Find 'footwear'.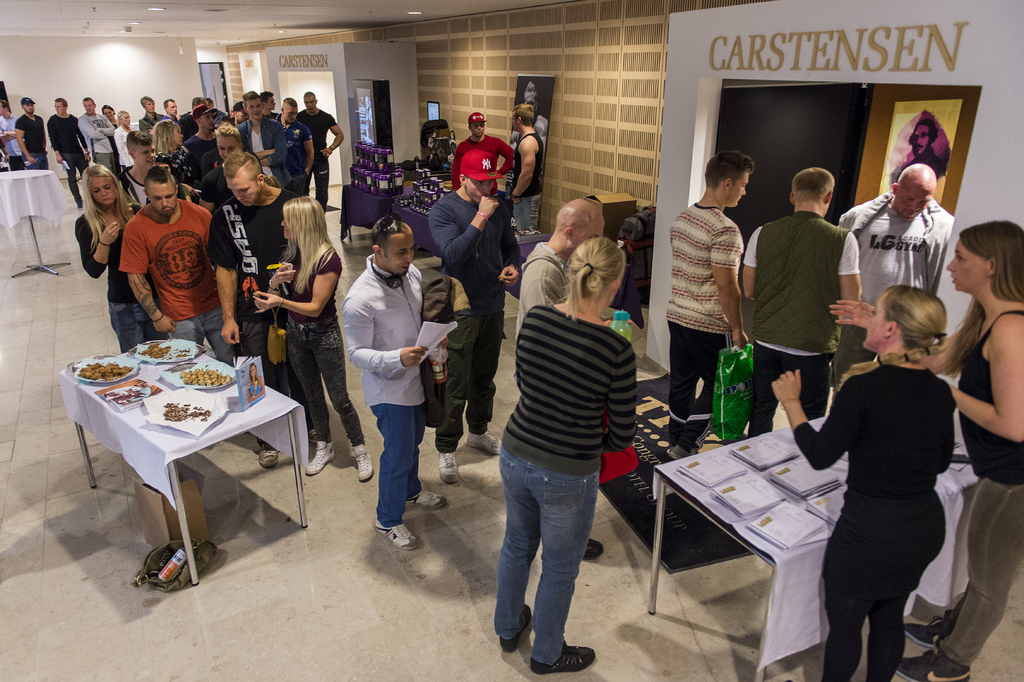
<box>583,533,601,560</box>.
